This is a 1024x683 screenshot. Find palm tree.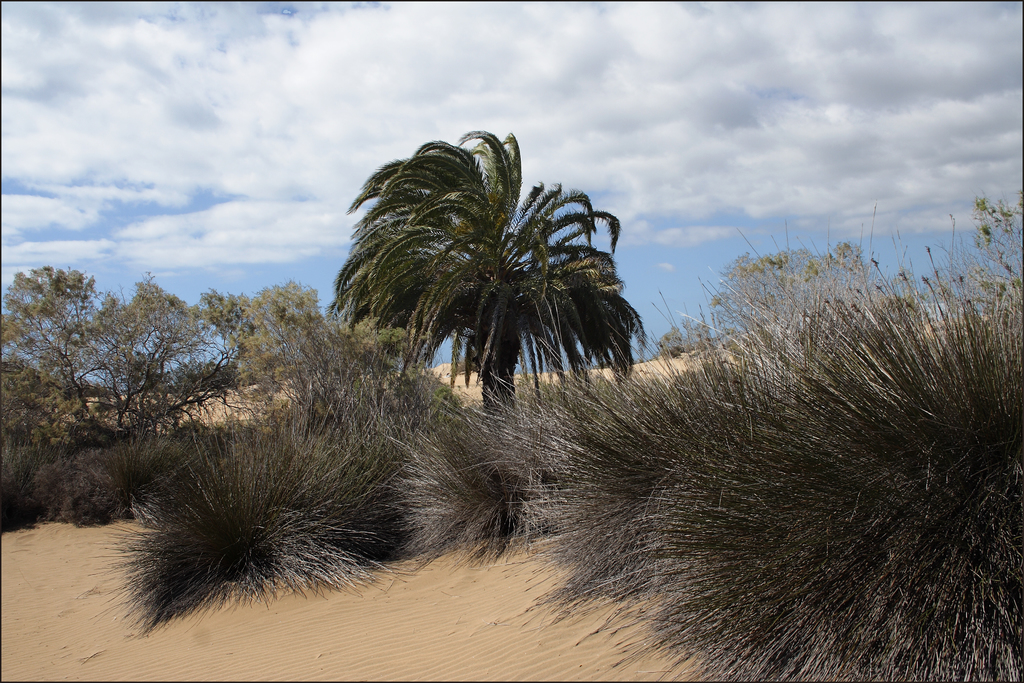
Bounding box: left=334, top=139, right=649, bottom=416.
